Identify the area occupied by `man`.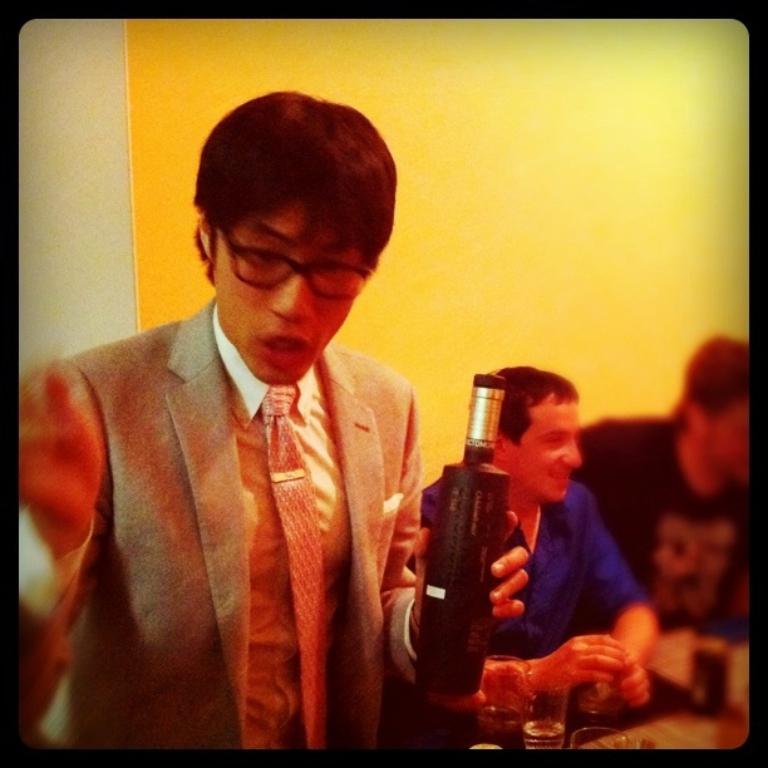
Area: detection(402, 366, 654, 759).
